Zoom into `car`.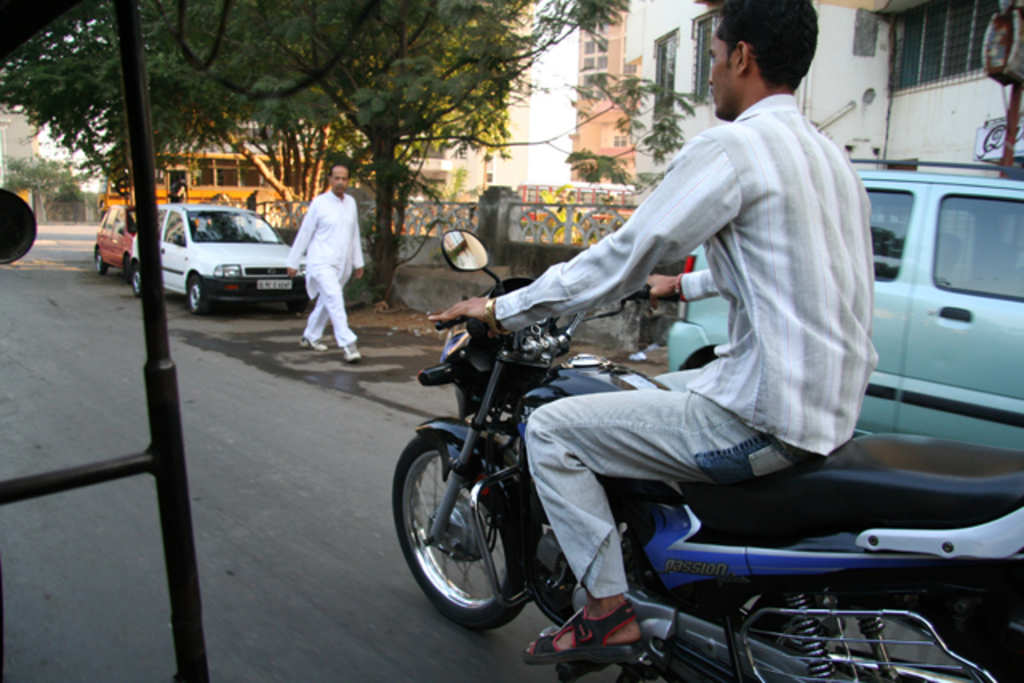
Zoom target: box=[128, 203, 307, 315].
